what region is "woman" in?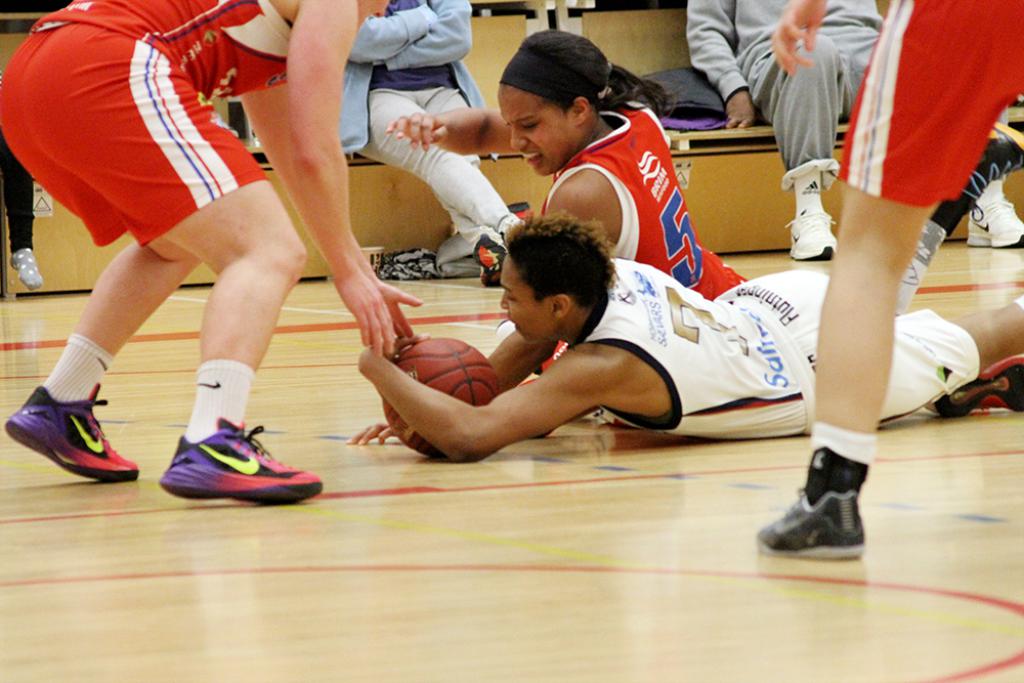
[0, 0, 431, 501].
